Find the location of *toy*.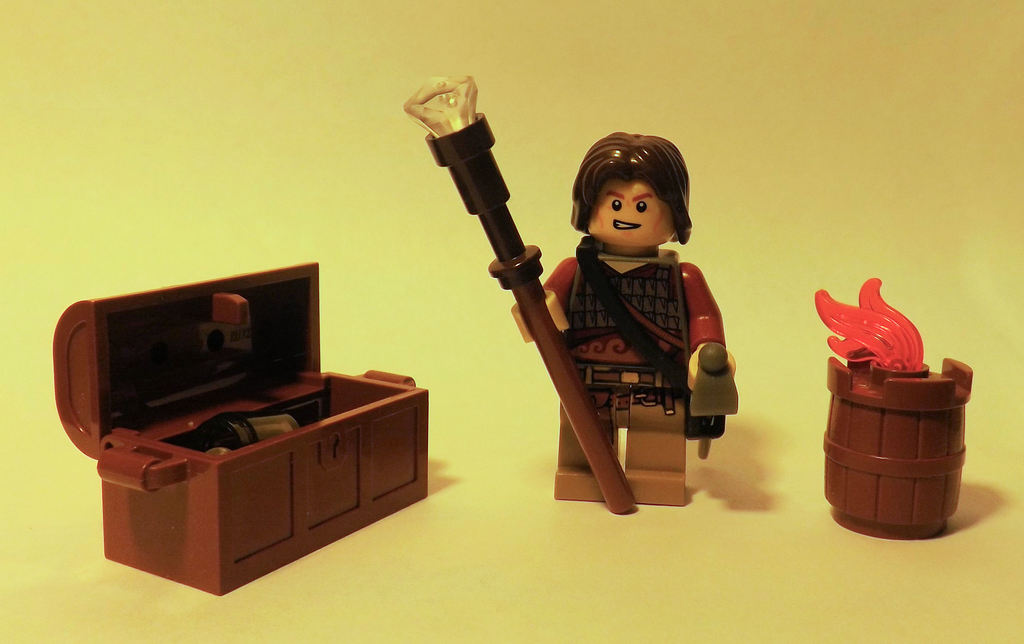
Location: Rect(403, 72, 633, 514).
